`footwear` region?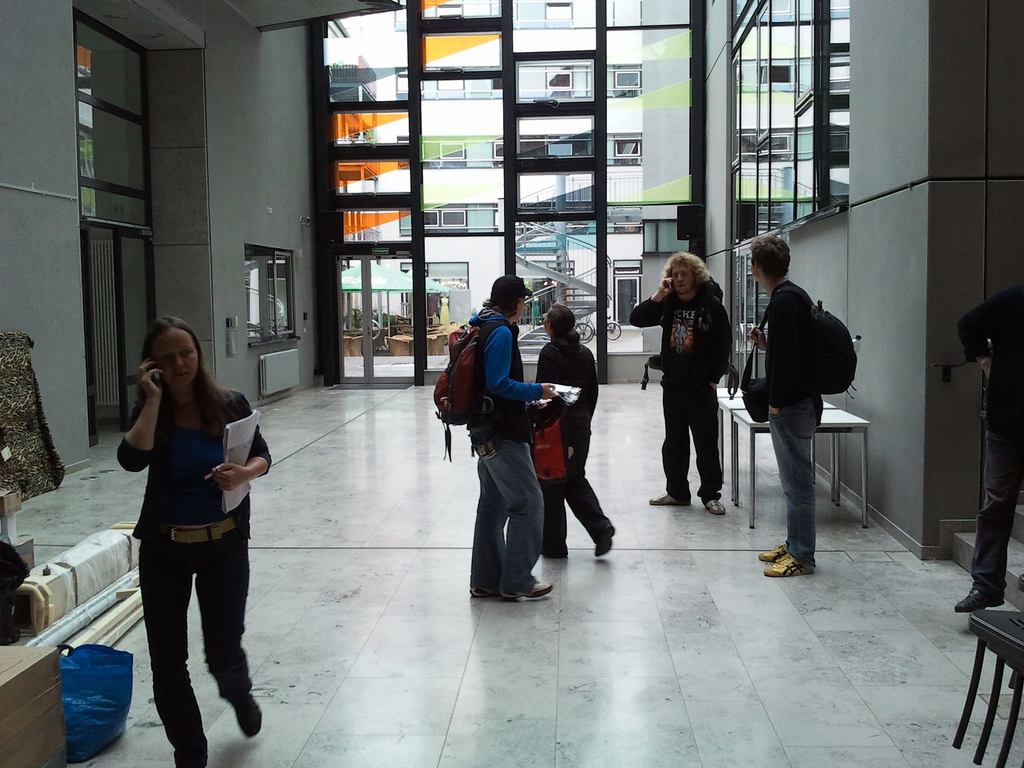
(left=950, top=590, right=1006, bottom=614)
